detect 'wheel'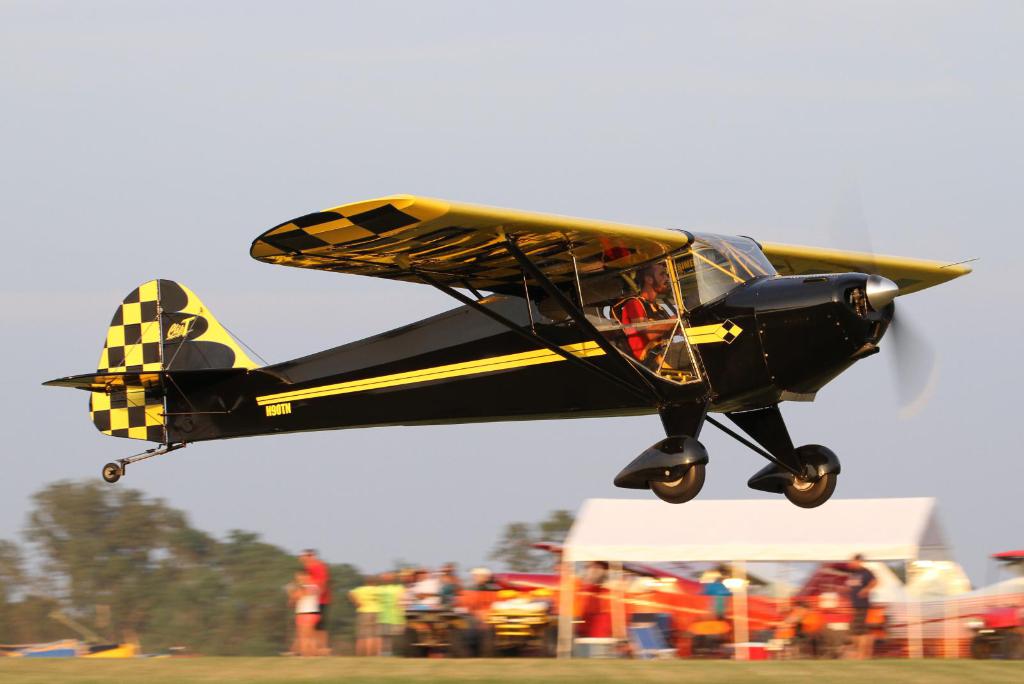
region(646, 464, 711, 507)
